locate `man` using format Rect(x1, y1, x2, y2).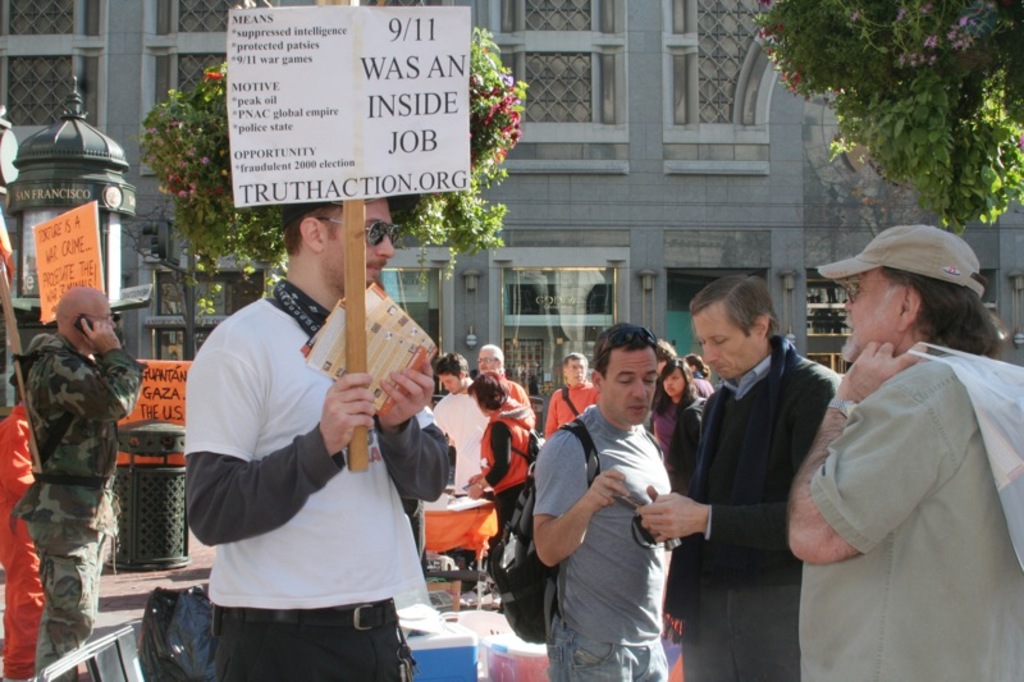
Rect(632, 269, 844, 681).
